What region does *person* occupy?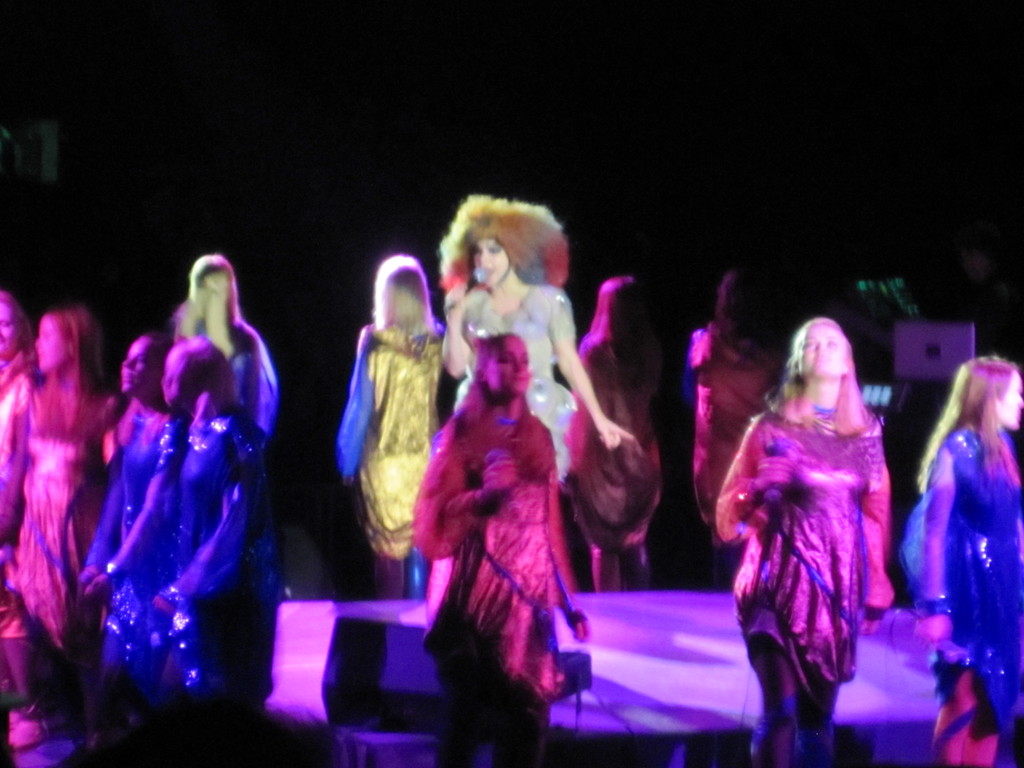
bbox(567, 270, 665, 590).
